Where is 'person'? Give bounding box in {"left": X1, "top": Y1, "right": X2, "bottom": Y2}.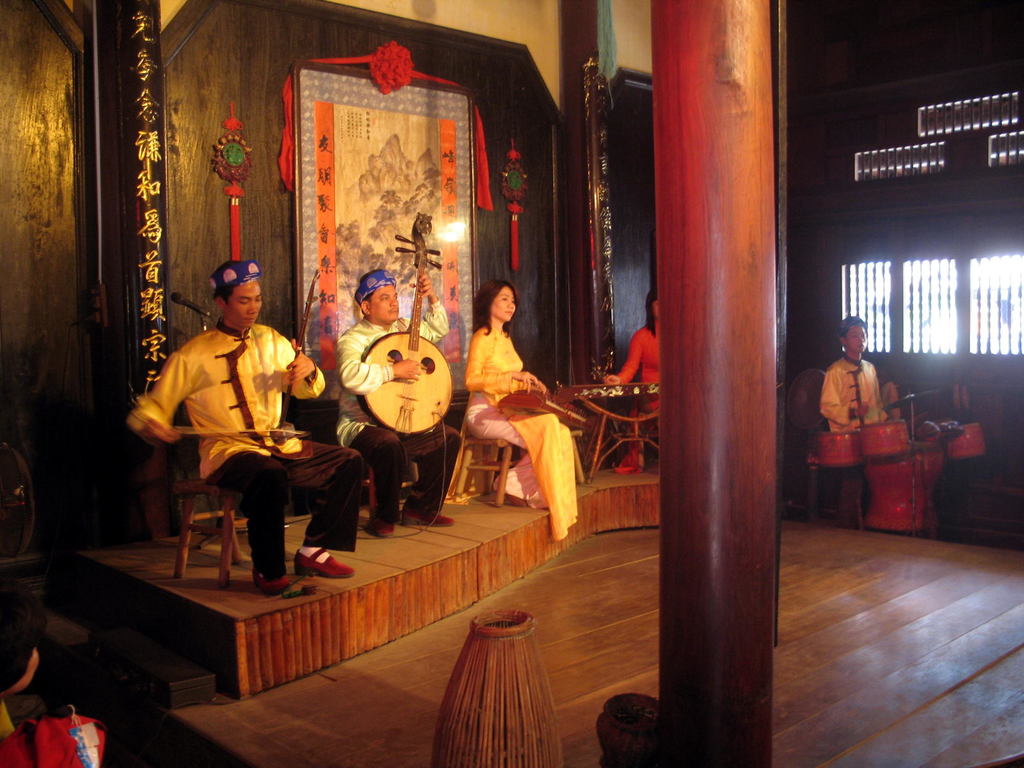
{"left": 126, "top": 260, "right": 363, "bottom": 596}.
